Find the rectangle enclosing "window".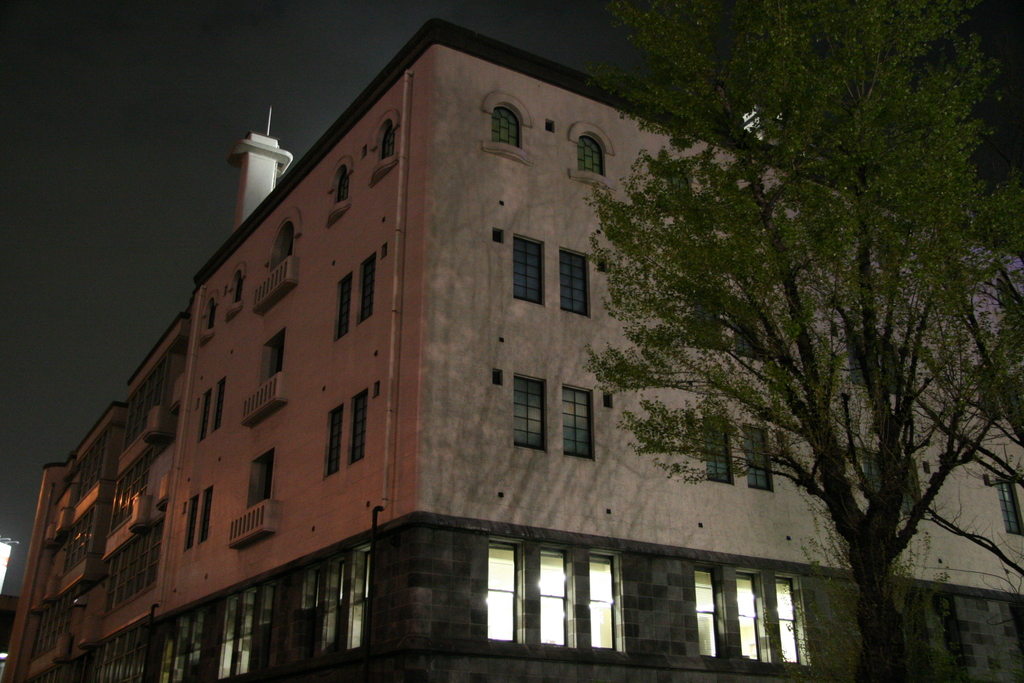
bbox(332, 168, 350, 201).
